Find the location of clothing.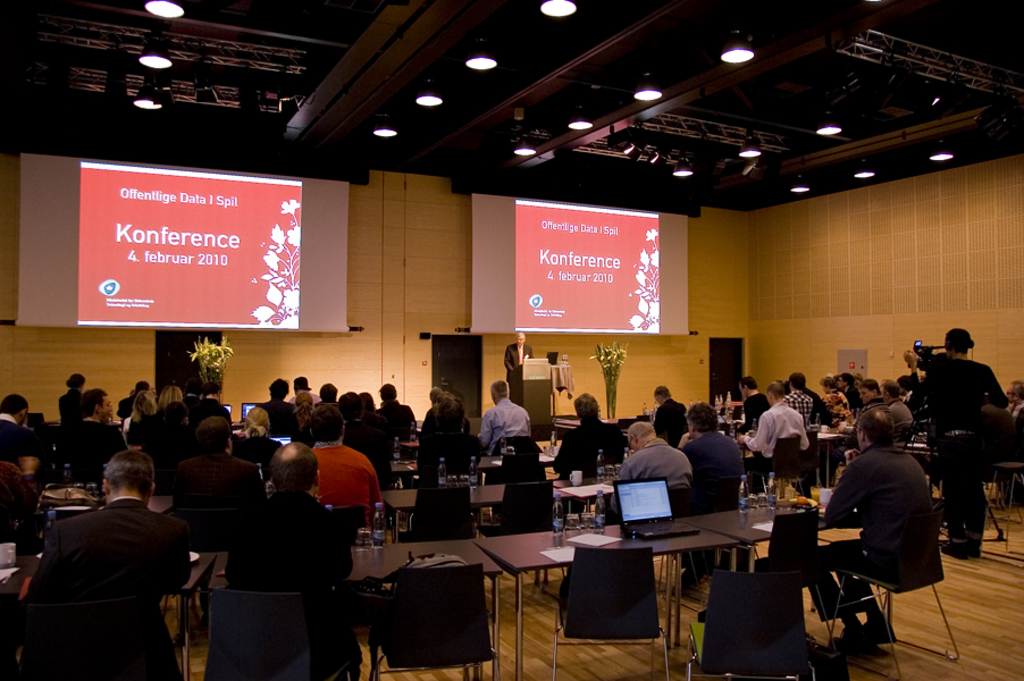
Location: bbox=(505, 338, 536, 382).
